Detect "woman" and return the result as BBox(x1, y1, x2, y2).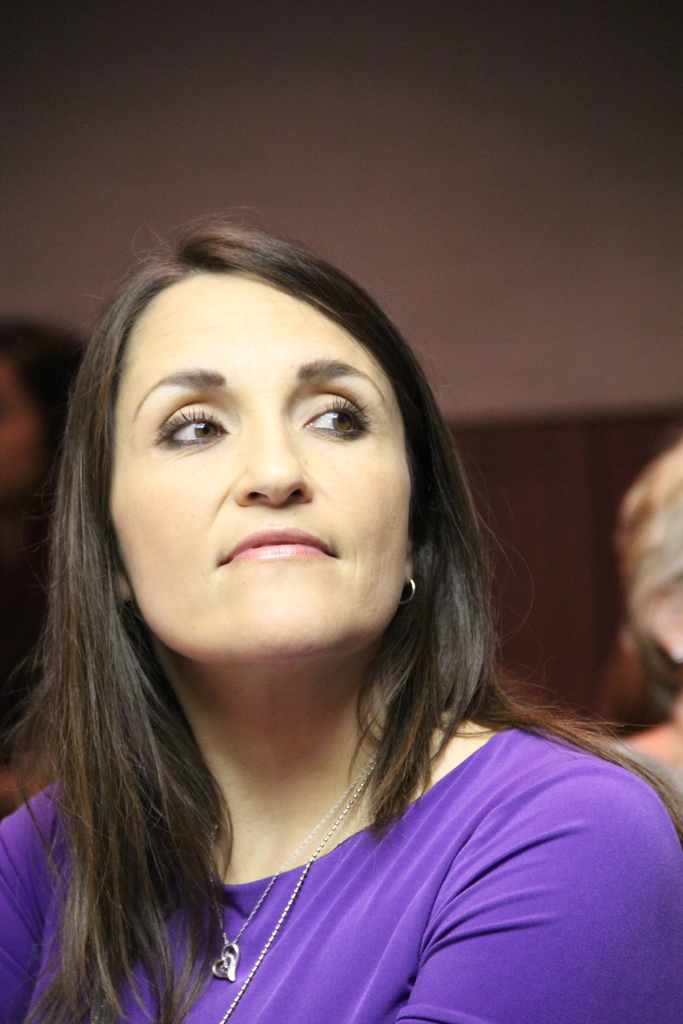
BBox(0, 203, 682, 1023).
